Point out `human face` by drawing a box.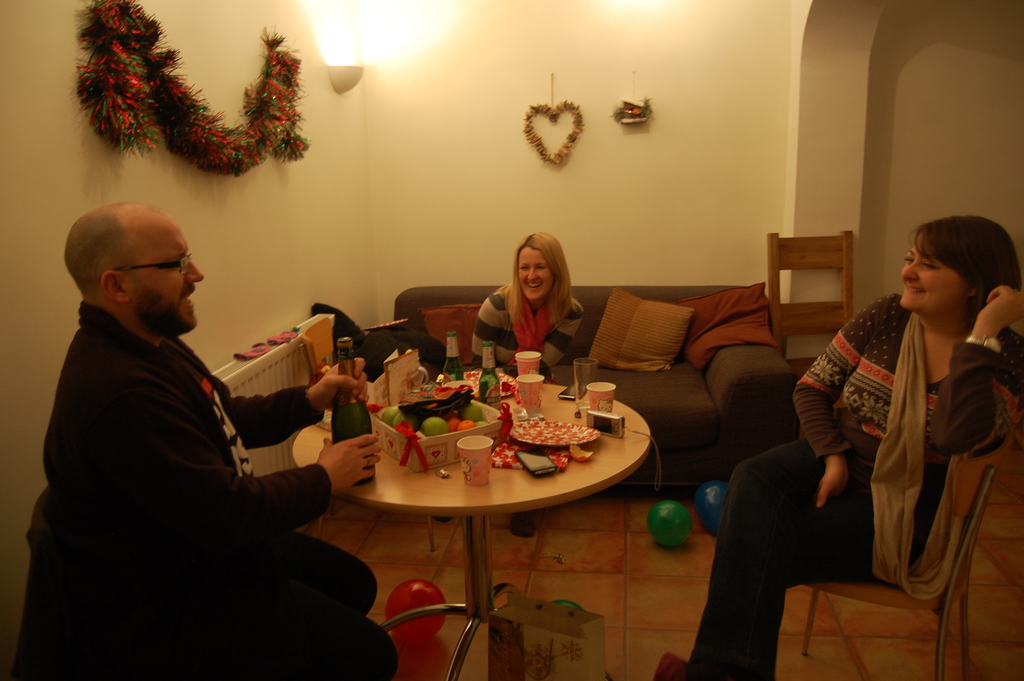
{"x1": 897, "y1": 249, "x2": 982, "y2": 305}.
